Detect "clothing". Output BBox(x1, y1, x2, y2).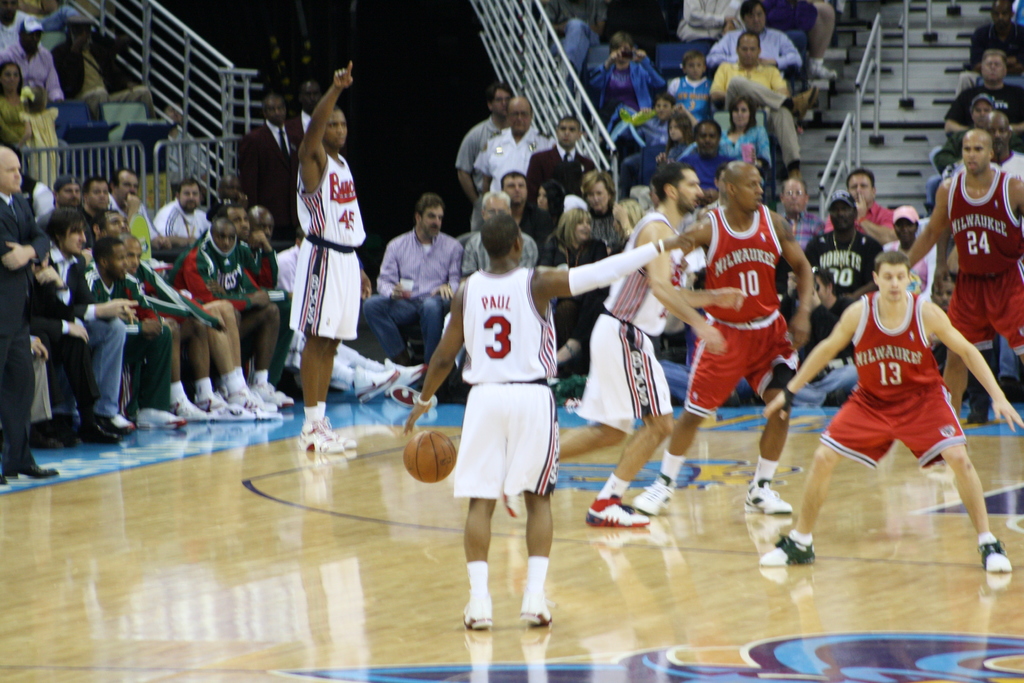
BBox(996, 142, 1023, 177).
